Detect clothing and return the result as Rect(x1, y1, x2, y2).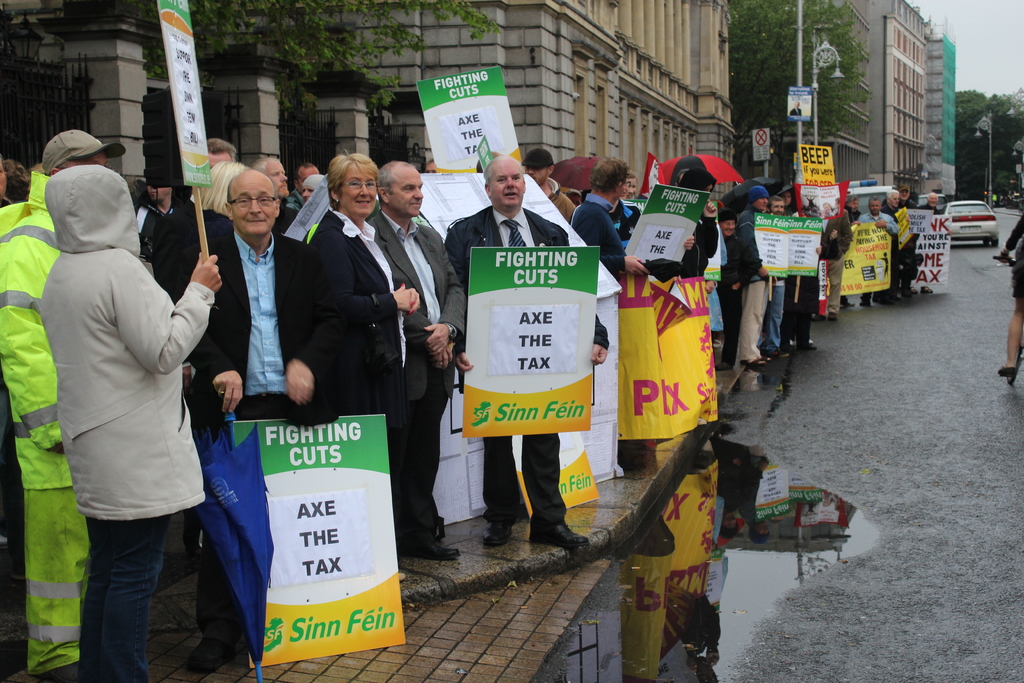
Rect(289, 188, 308, 213).
